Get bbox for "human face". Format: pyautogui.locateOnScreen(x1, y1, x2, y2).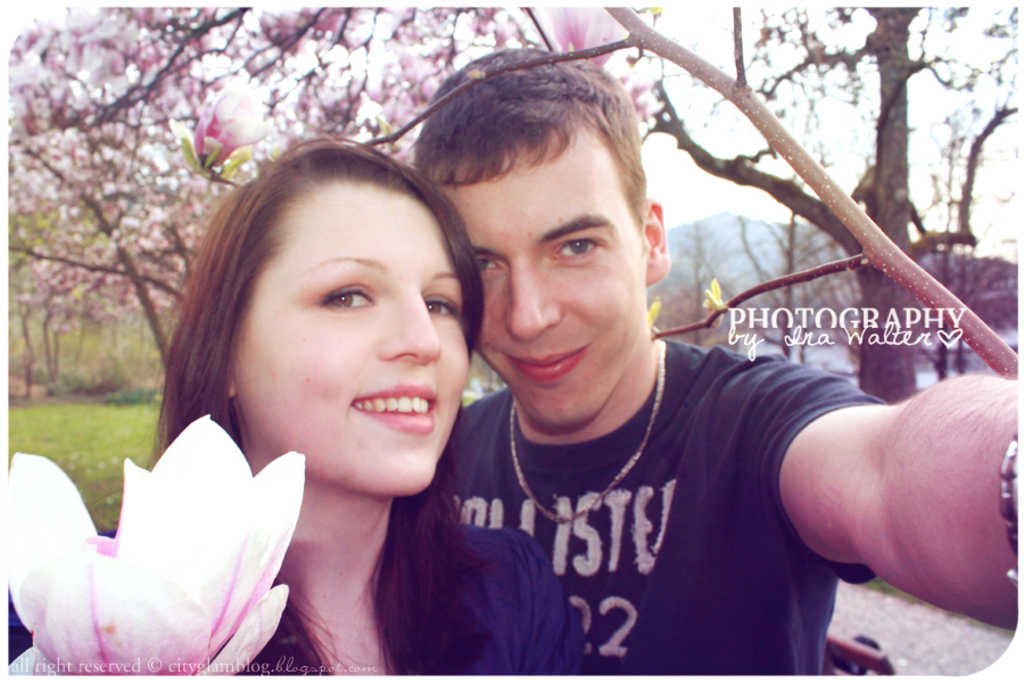
pyautogui.locateOnScreen(239, 182, 474, 495).
